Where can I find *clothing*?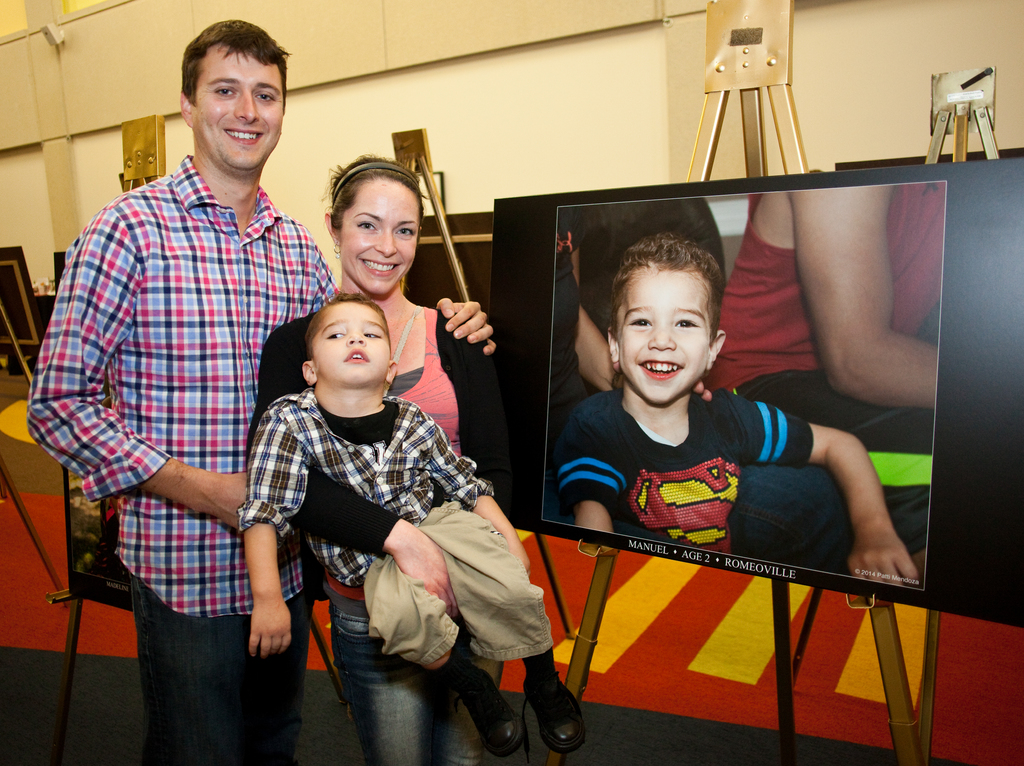
You can find it at x1=553, y1=391, x2=810, y2=553.
